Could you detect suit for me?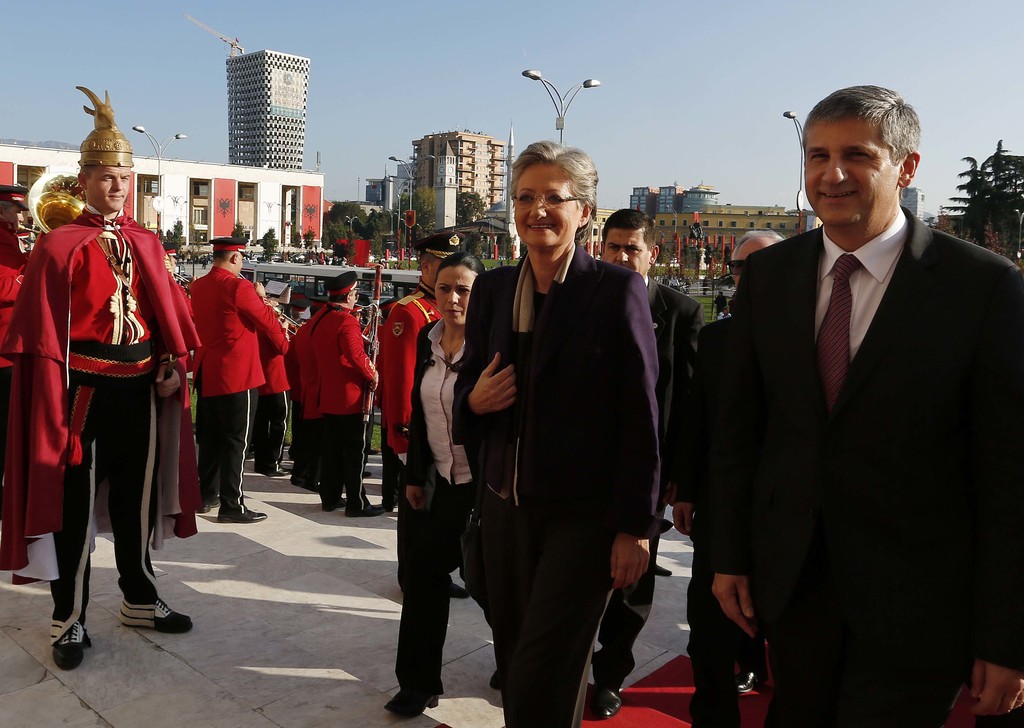
Detection result: <bbox>449, 242, 663, 727</bbox>.
